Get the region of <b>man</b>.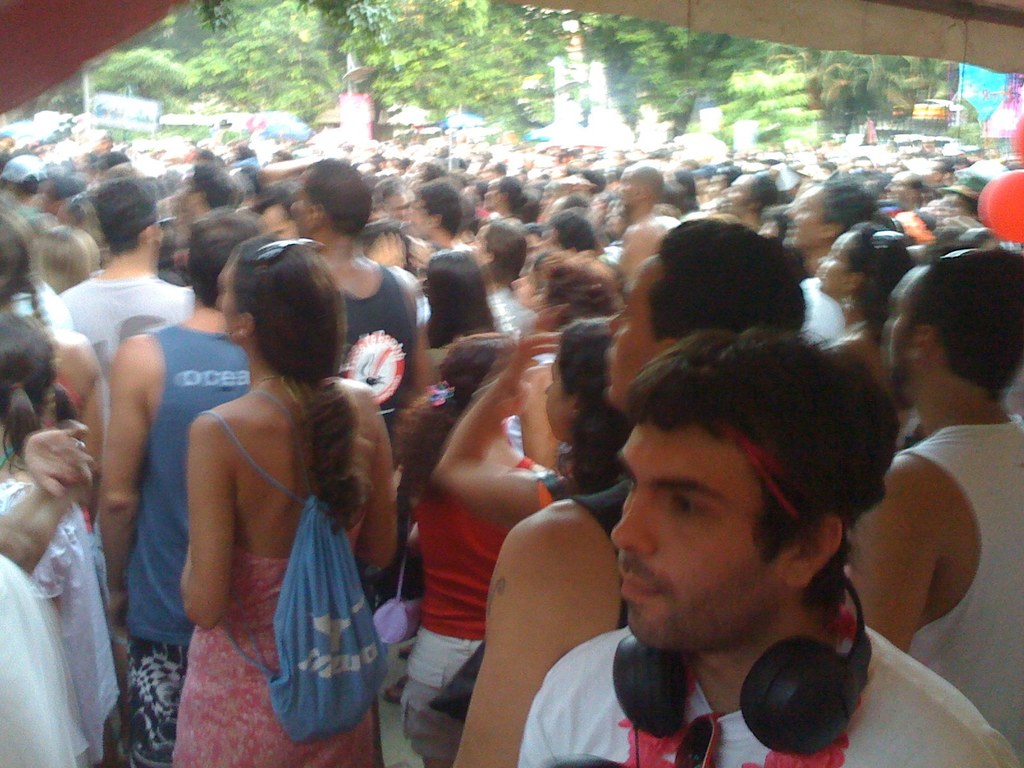
(408, 179, 463, 254).
